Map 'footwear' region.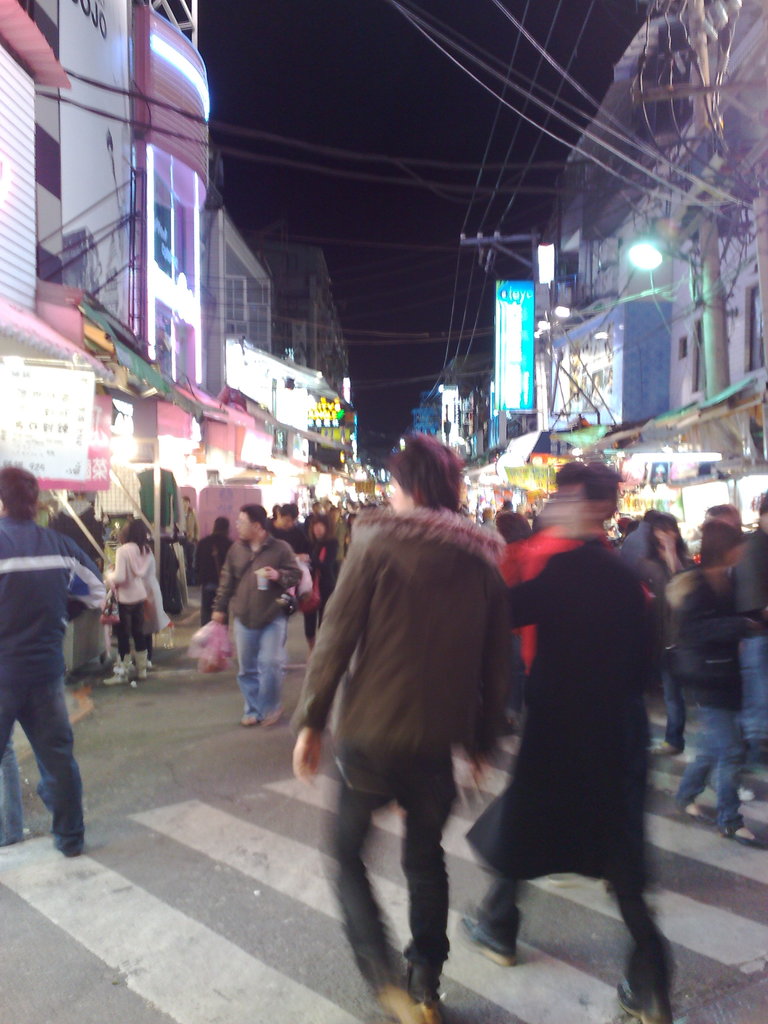
Mapped to 132, 667, 150, 683.
